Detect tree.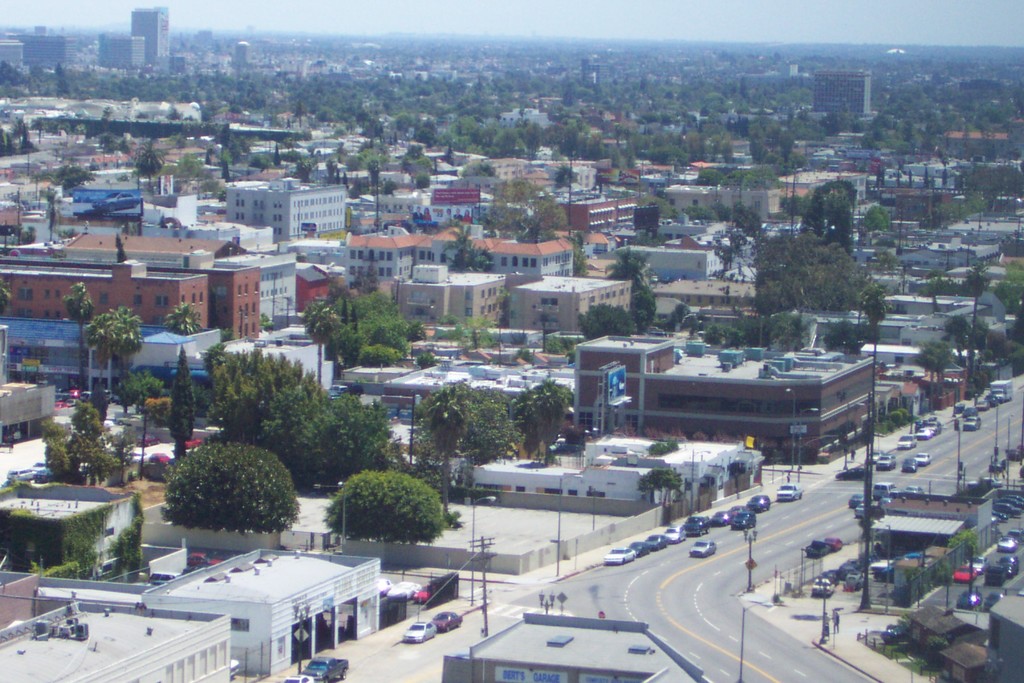
Detected at rect(166, 345, 199, 457).
